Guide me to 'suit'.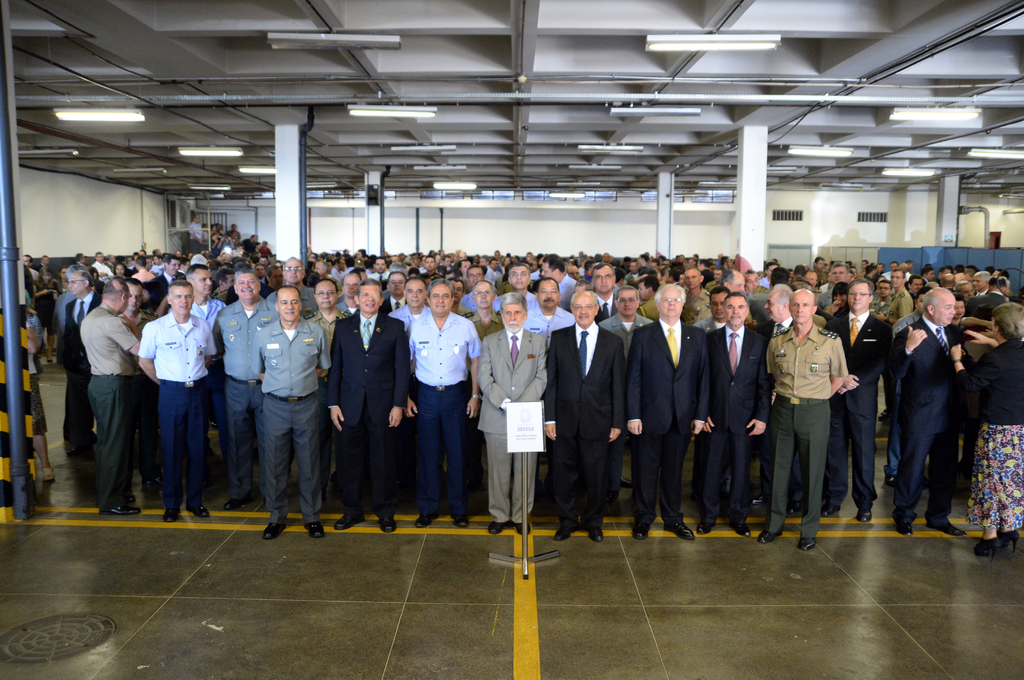
Guidance: x1=964, y1=290, x2=1005, y2=320.
